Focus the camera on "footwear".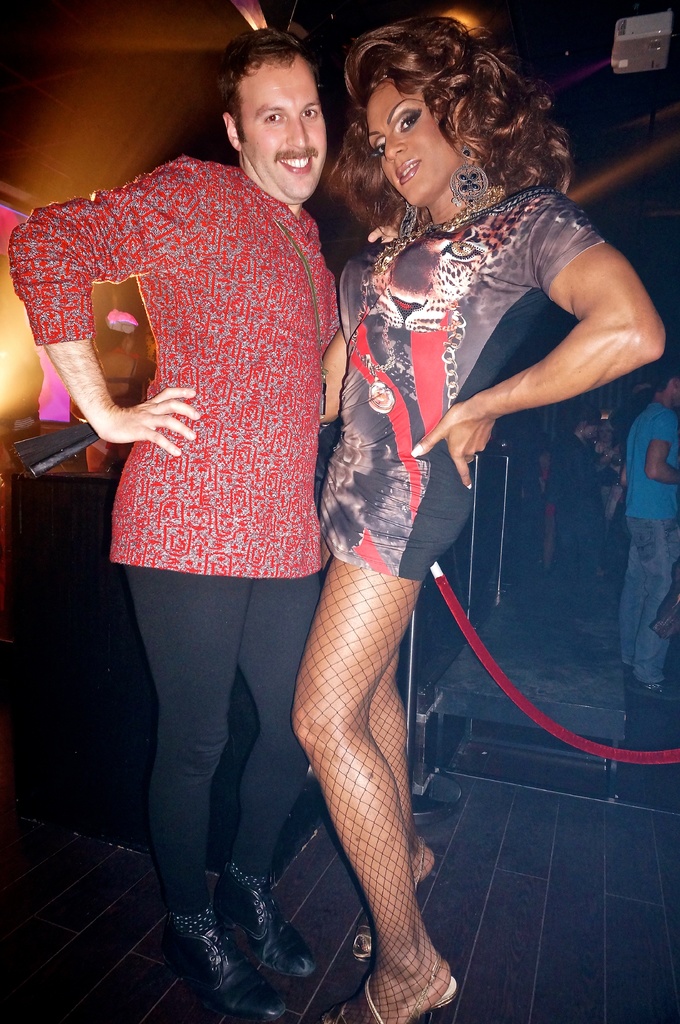
Focus region: <box>172,905,288,1023</box>.
